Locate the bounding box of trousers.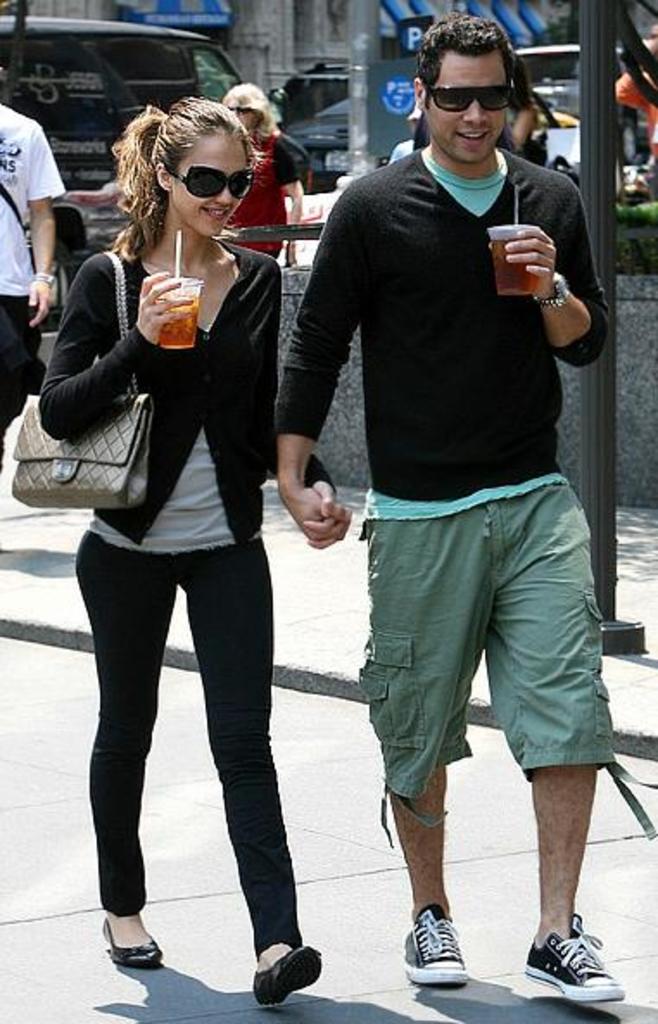
Bounding box: bbox=(83, 516, 294, 979).
